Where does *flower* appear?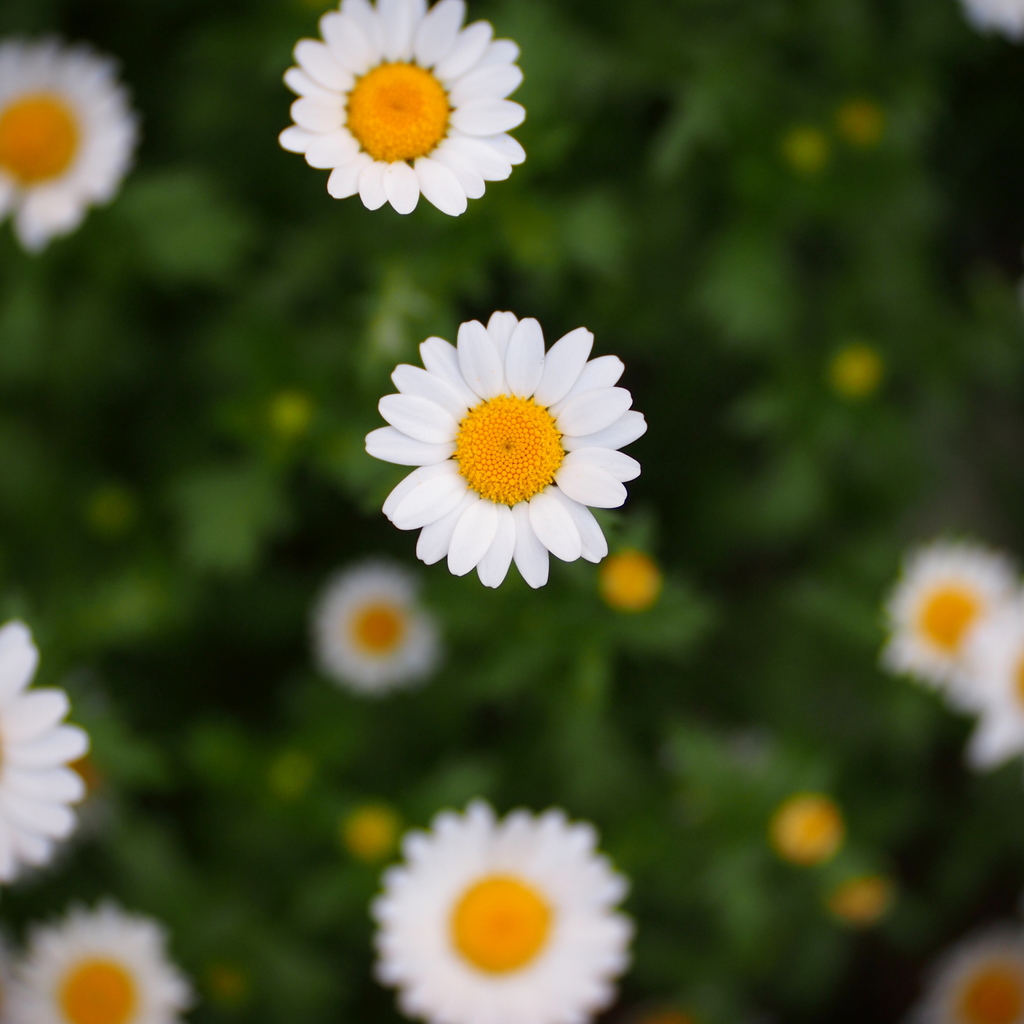
Appears at box=[0, 620, 92, 883].
